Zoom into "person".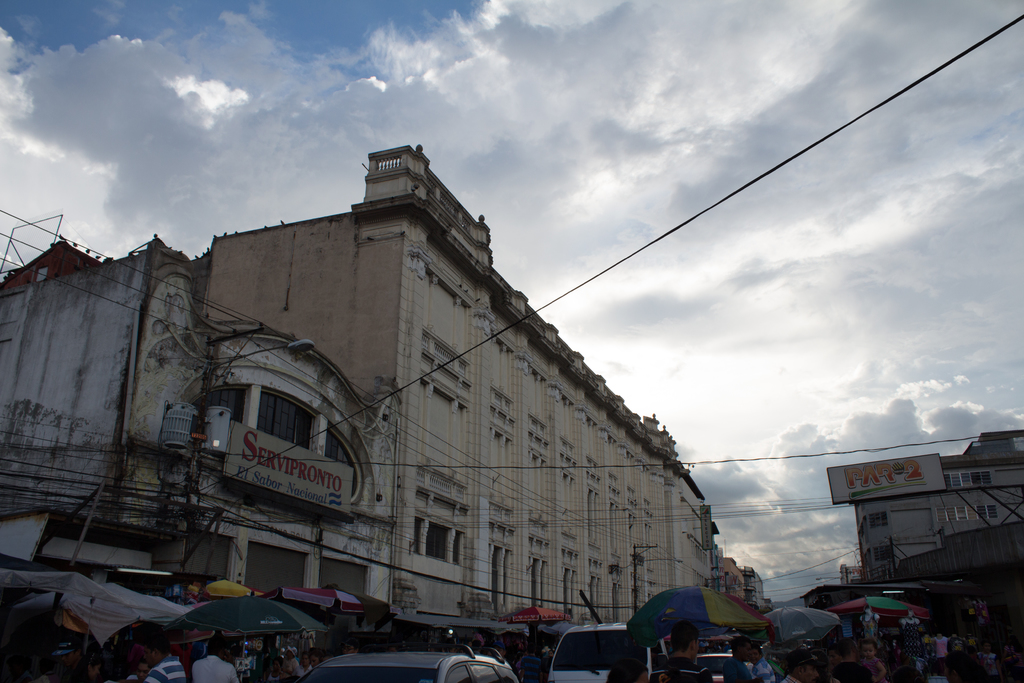
Zoom target: [left=856, top=638, right=888, bottom=682].
